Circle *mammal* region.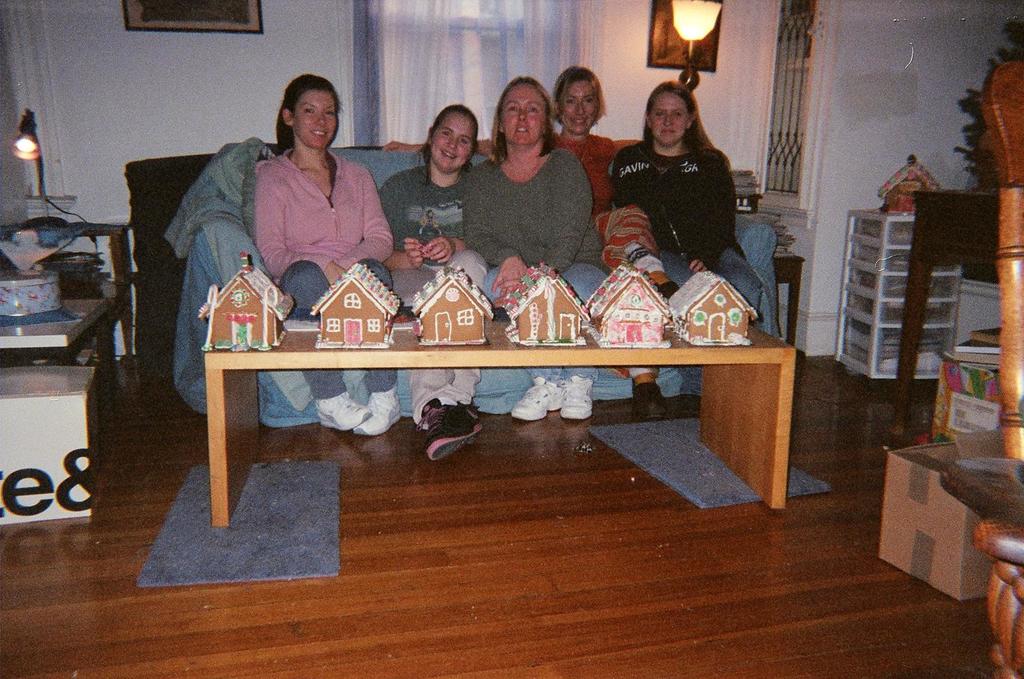
Region: bbox(472, 82, 596, 262).
